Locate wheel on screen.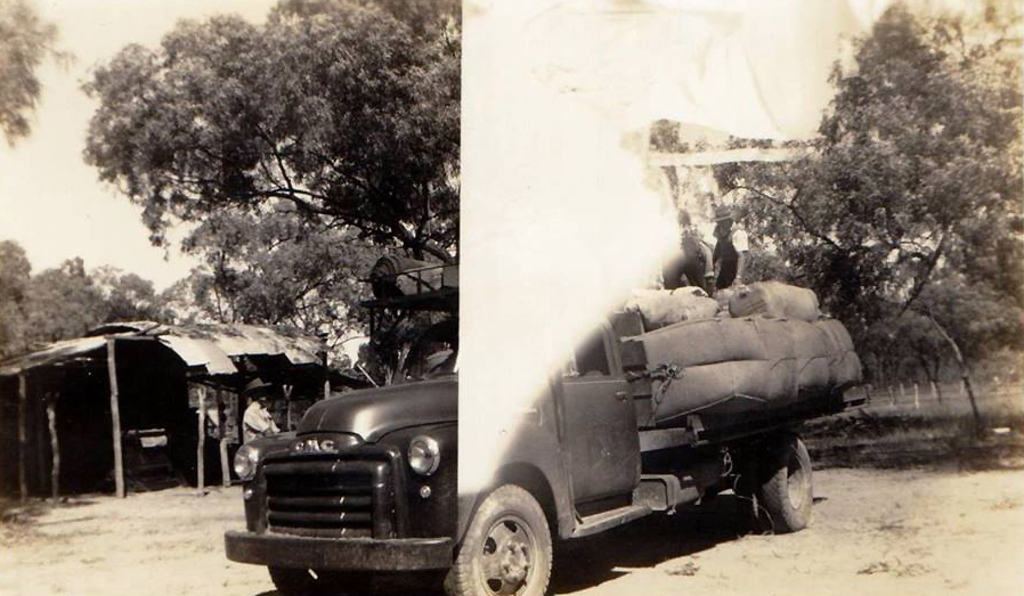
On screen at region(755, 435, 816, 533).
